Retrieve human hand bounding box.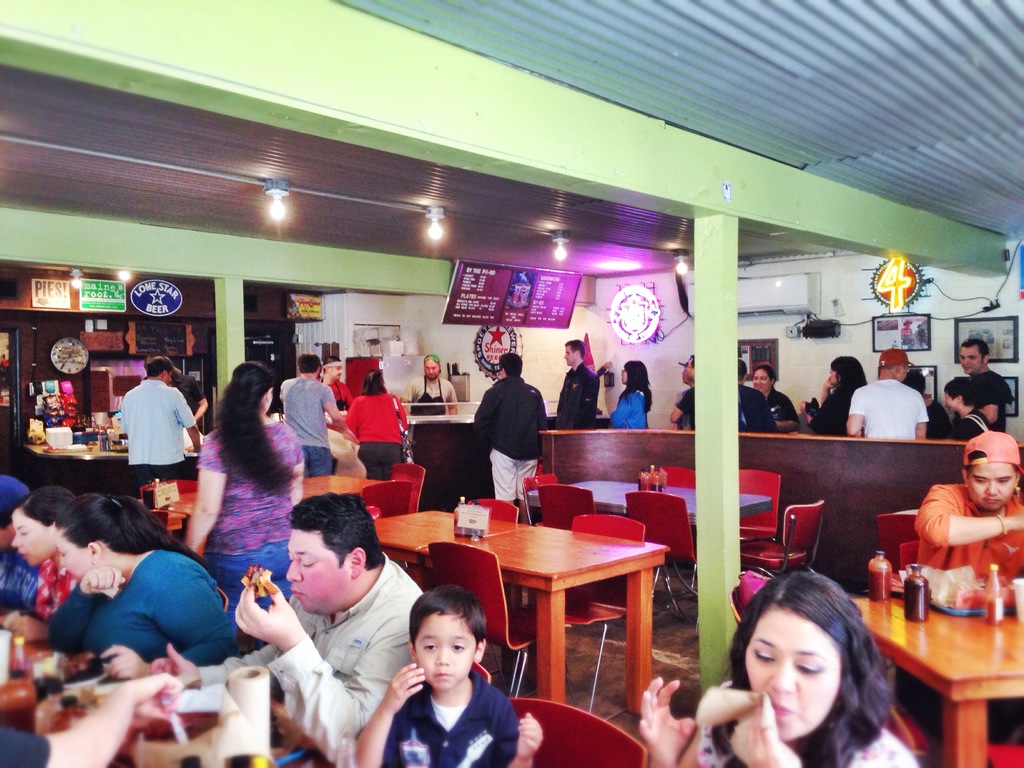
Bounding box: Rect(1012, 509, 1023, 532).
